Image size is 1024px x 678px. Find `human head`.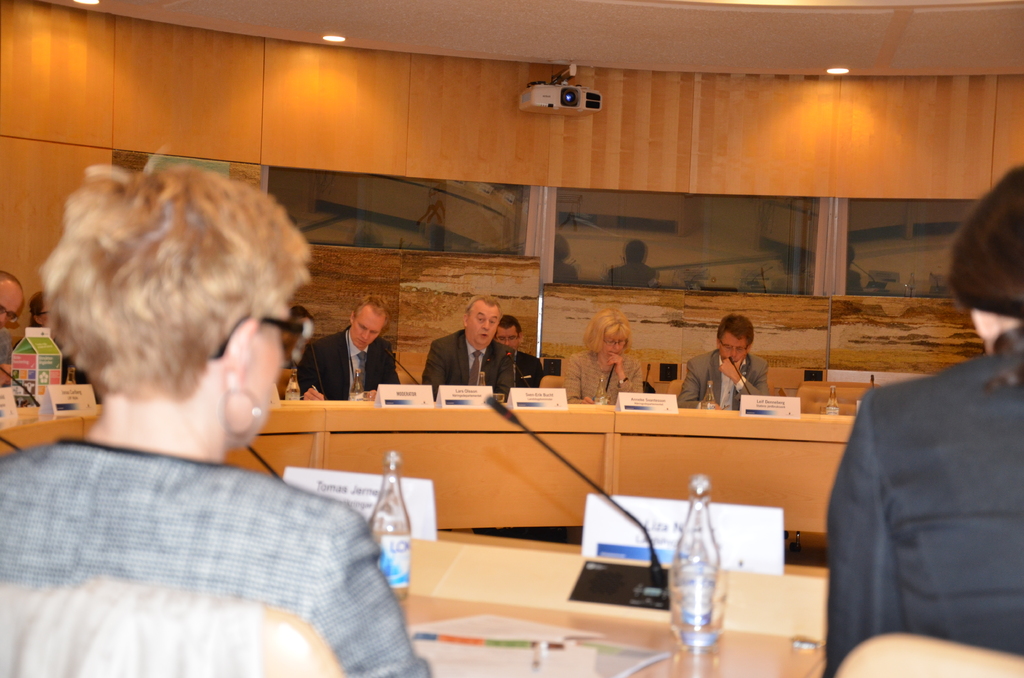
bbox=[26, 129, 314, 451].
